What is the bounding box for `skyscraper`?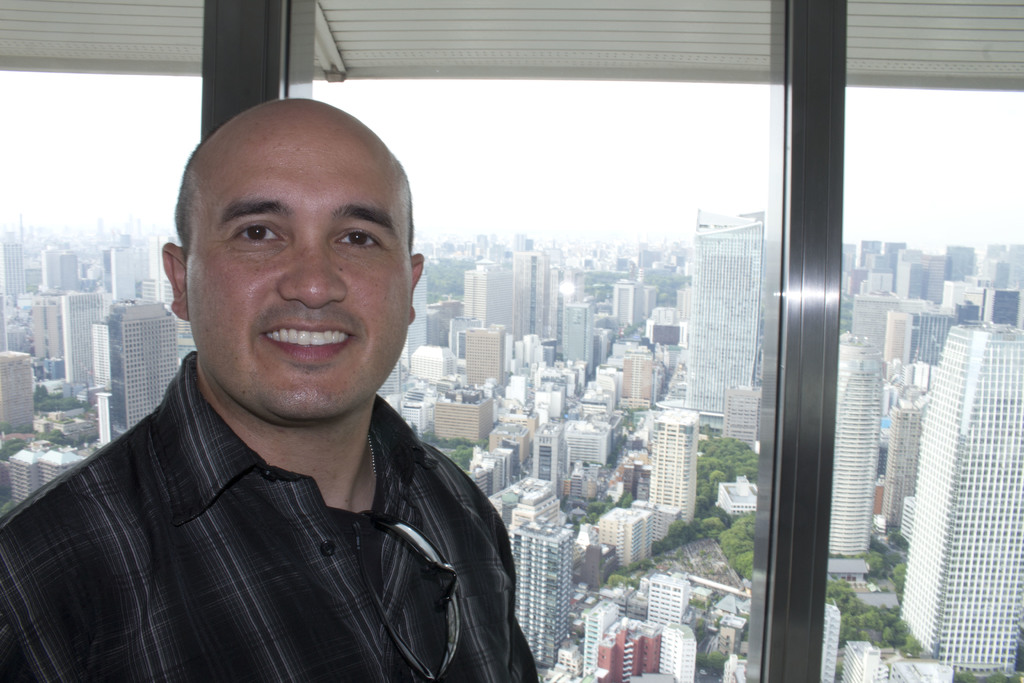
region(897, 330, 1023, 680).
